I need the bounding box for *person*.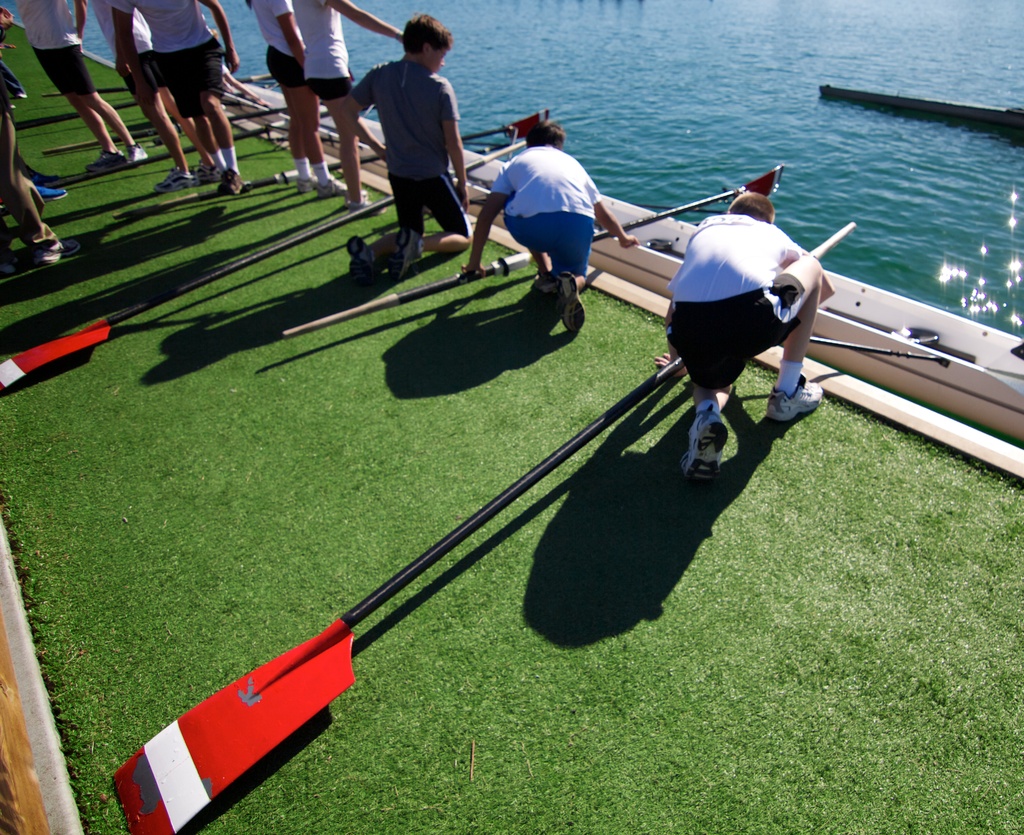
Here it is: (left=460, top=119, right=638, bottom=336).
